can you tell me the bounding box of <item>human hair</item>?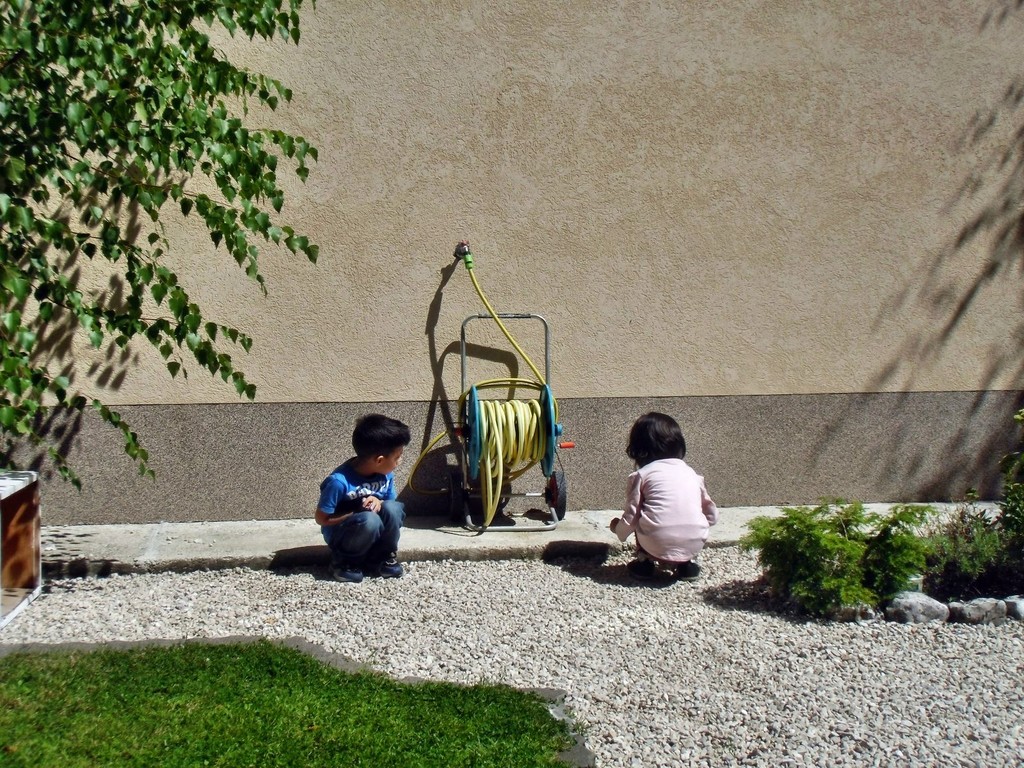
bbox=(350, 410, 412, 455).
